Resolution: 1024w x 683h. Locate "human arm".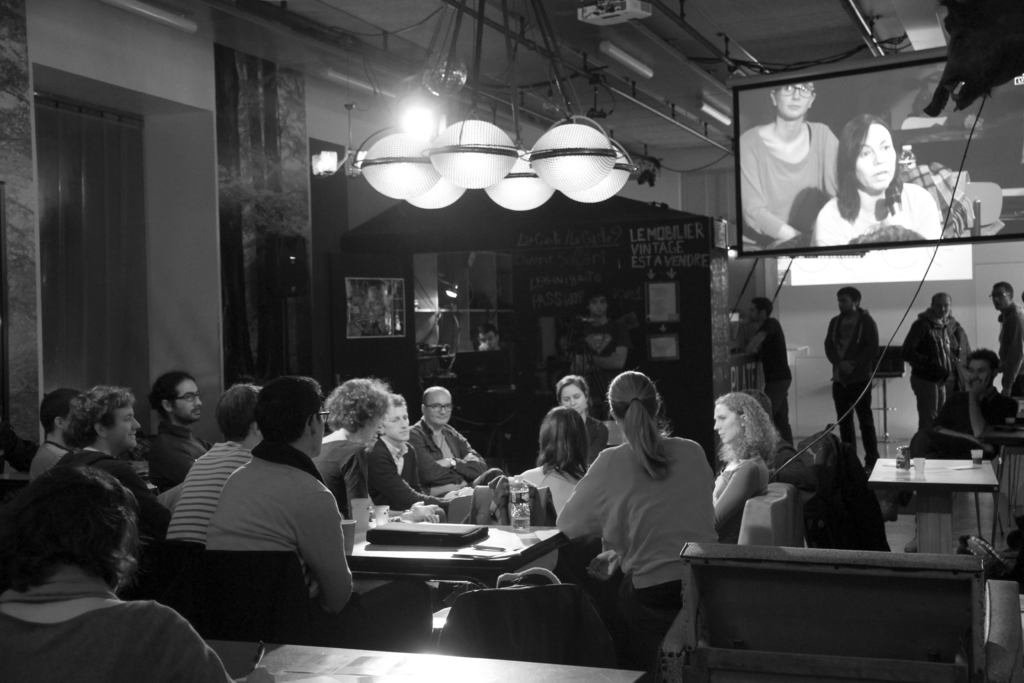
locate(344, 446, 372, 529).
